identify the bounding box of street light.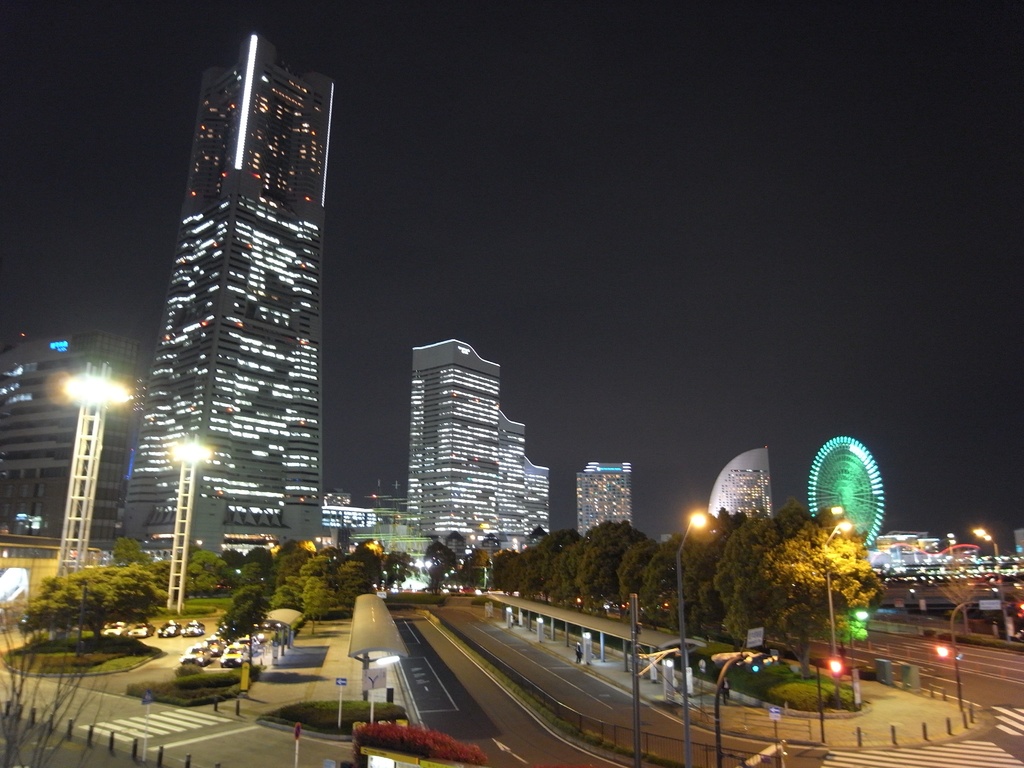
crop(159, 430, 225, 612).
